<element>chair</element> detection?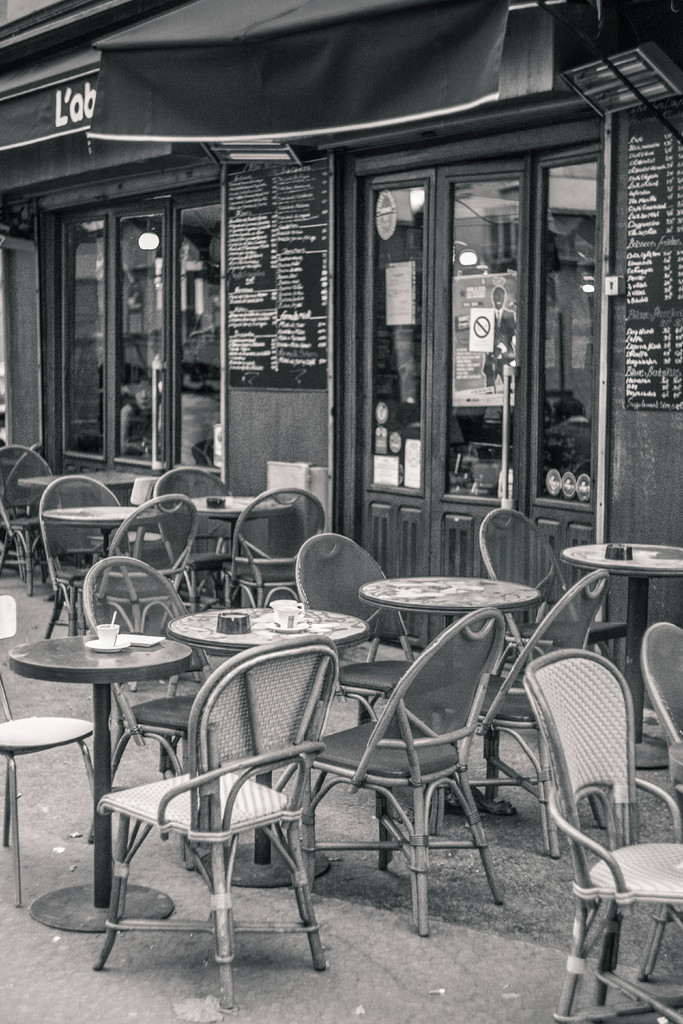
78, 494, 193, 686
